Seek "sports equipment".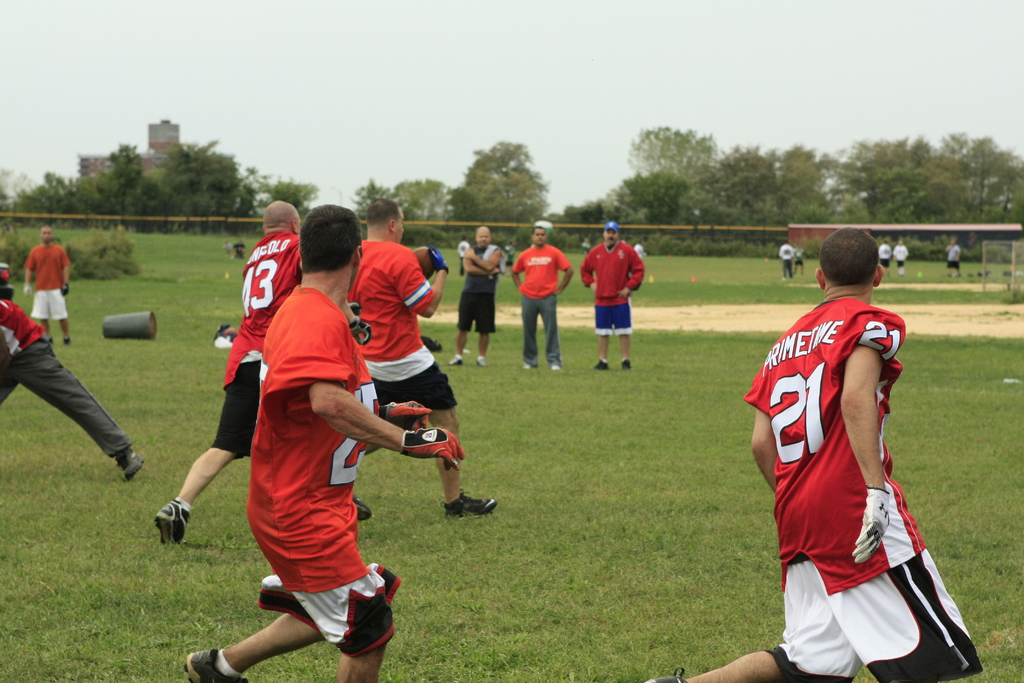
{"left": 647, "top": 667, "right": 687, "bottom": 682}.
